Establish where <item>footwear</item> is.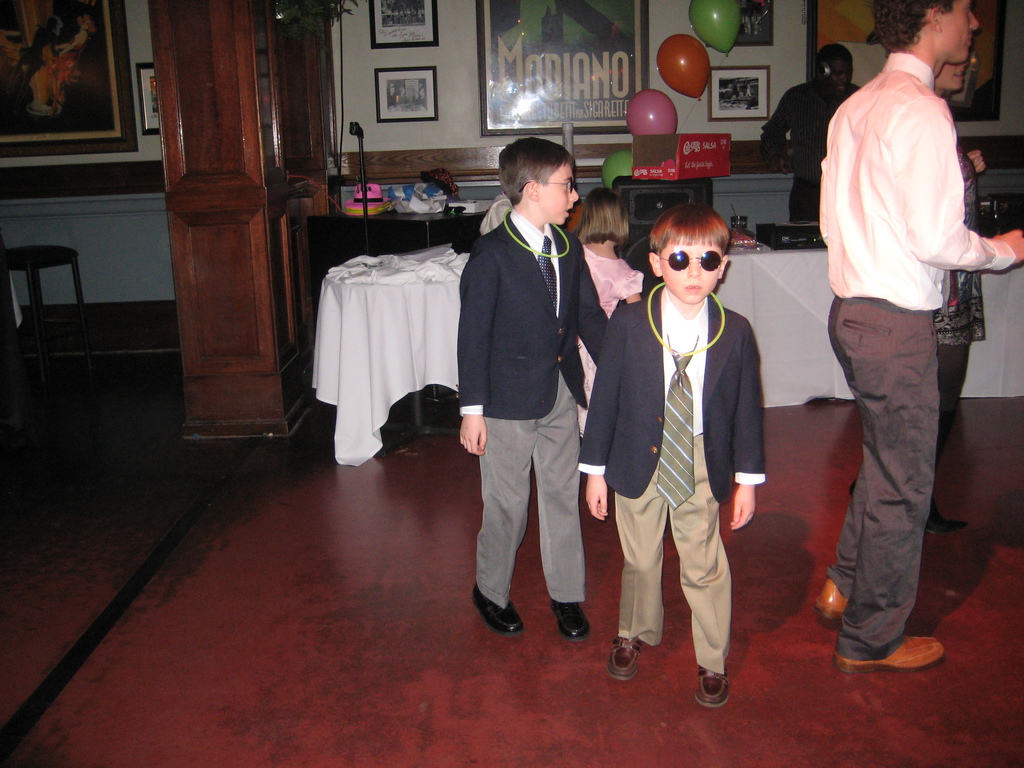
Established at bbox=(927, 505, 968, 533).
